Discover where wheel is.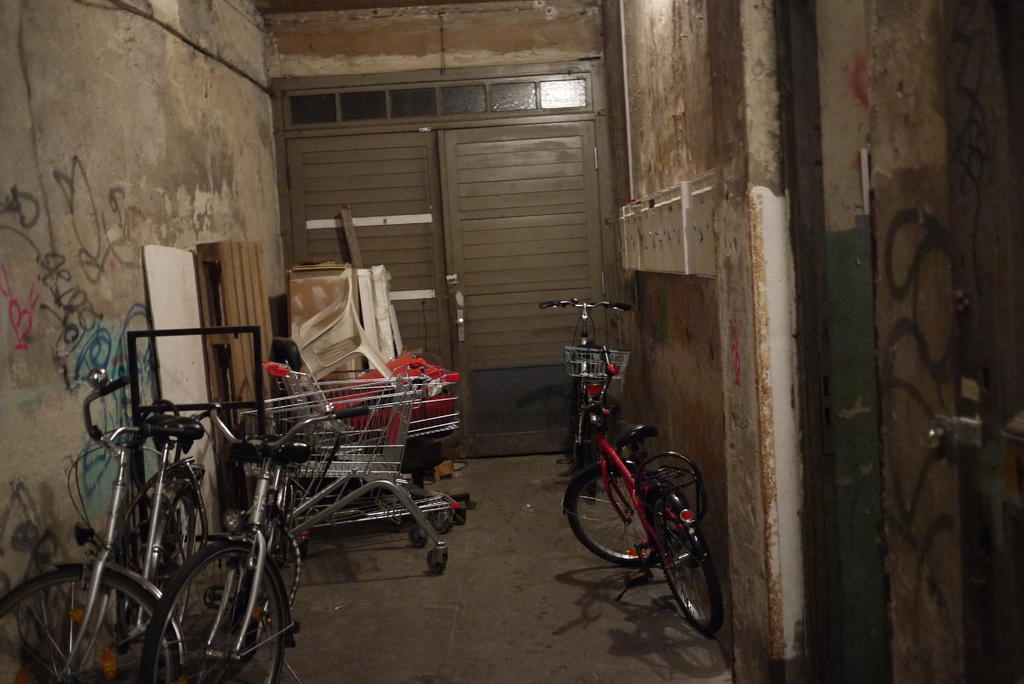
Discovered at 410:525:427:551.
